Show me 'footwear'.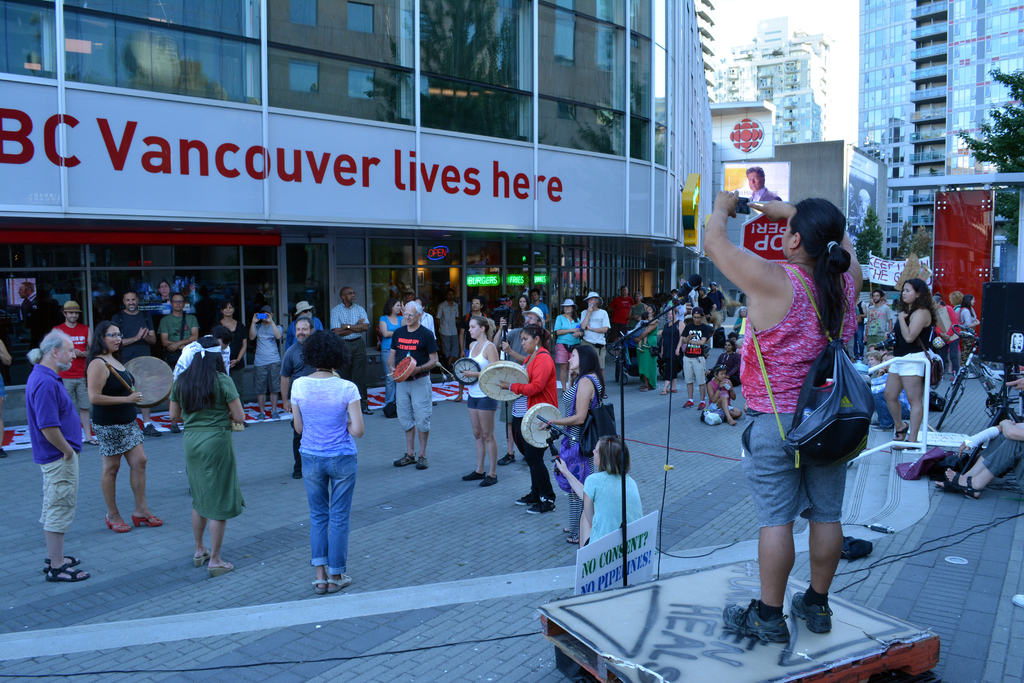
'footwear' is here: [683,402,693,410].
